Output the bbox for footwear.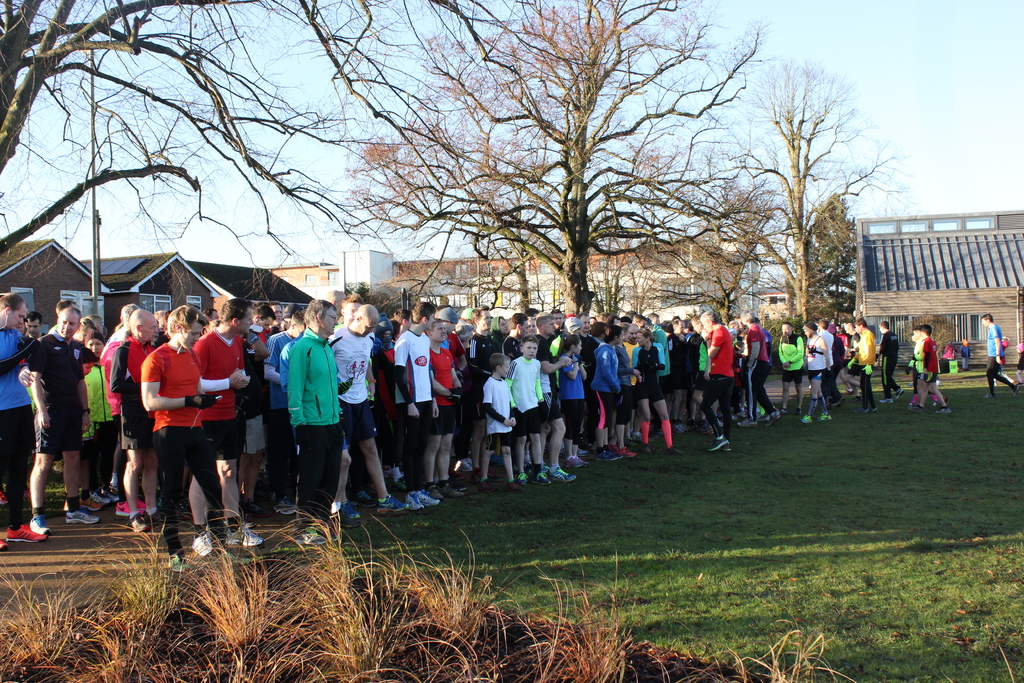
x1=116 y1=497 x2=150 y2=516.
